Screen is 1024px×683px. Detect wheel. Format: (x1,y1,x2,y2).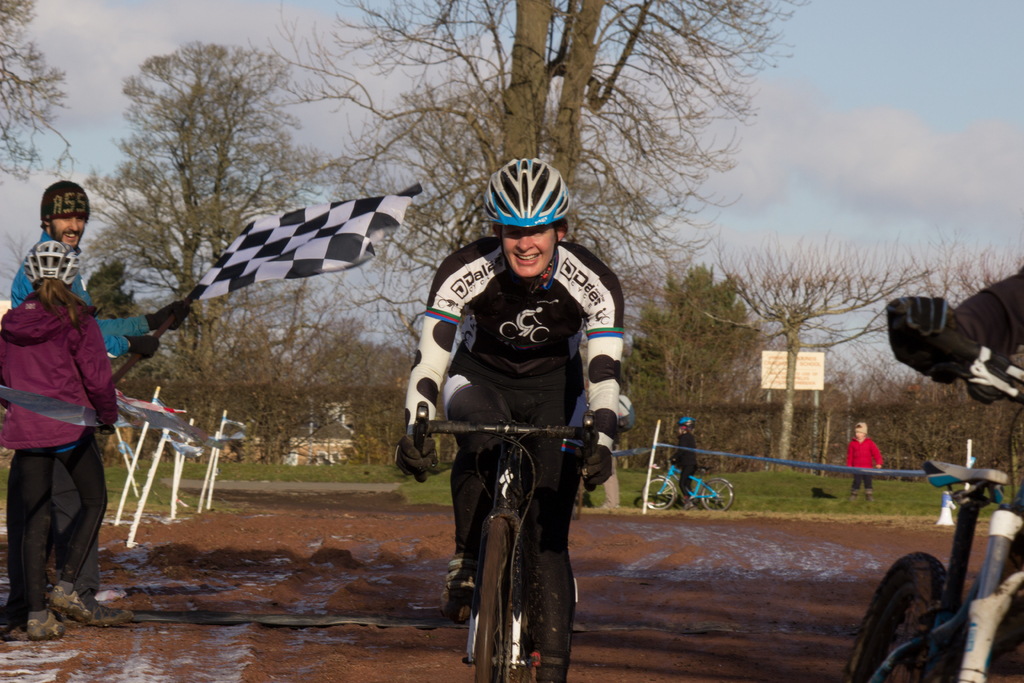
(696,477,737,513).
